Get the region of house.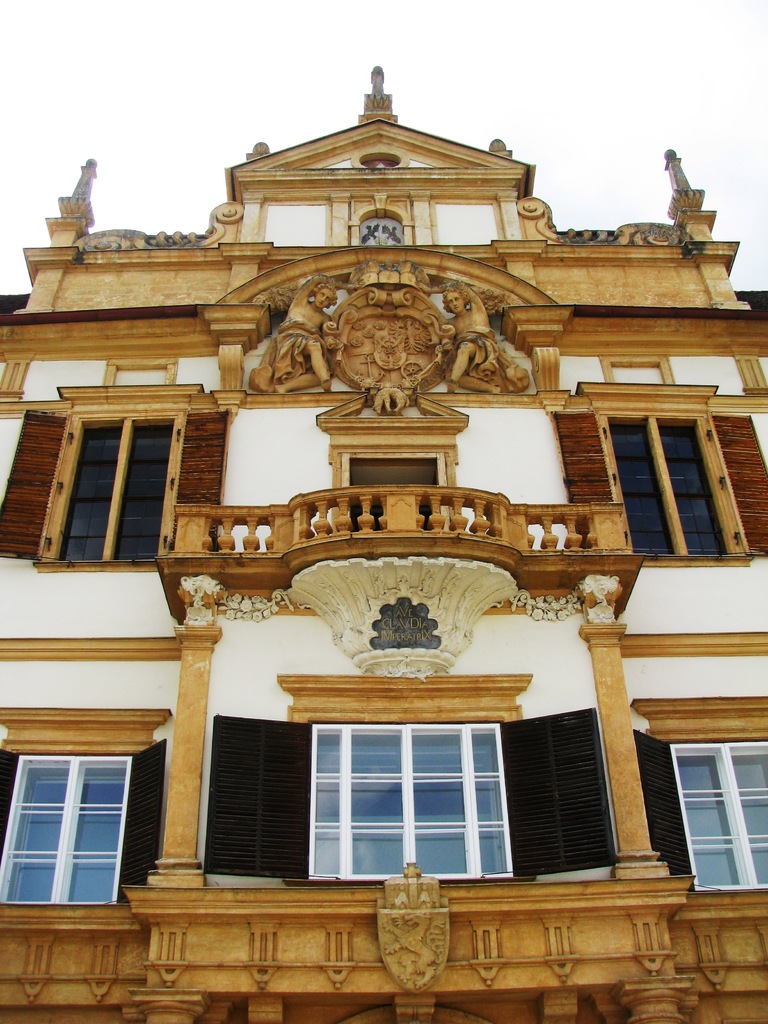
0:56:767:1023.
